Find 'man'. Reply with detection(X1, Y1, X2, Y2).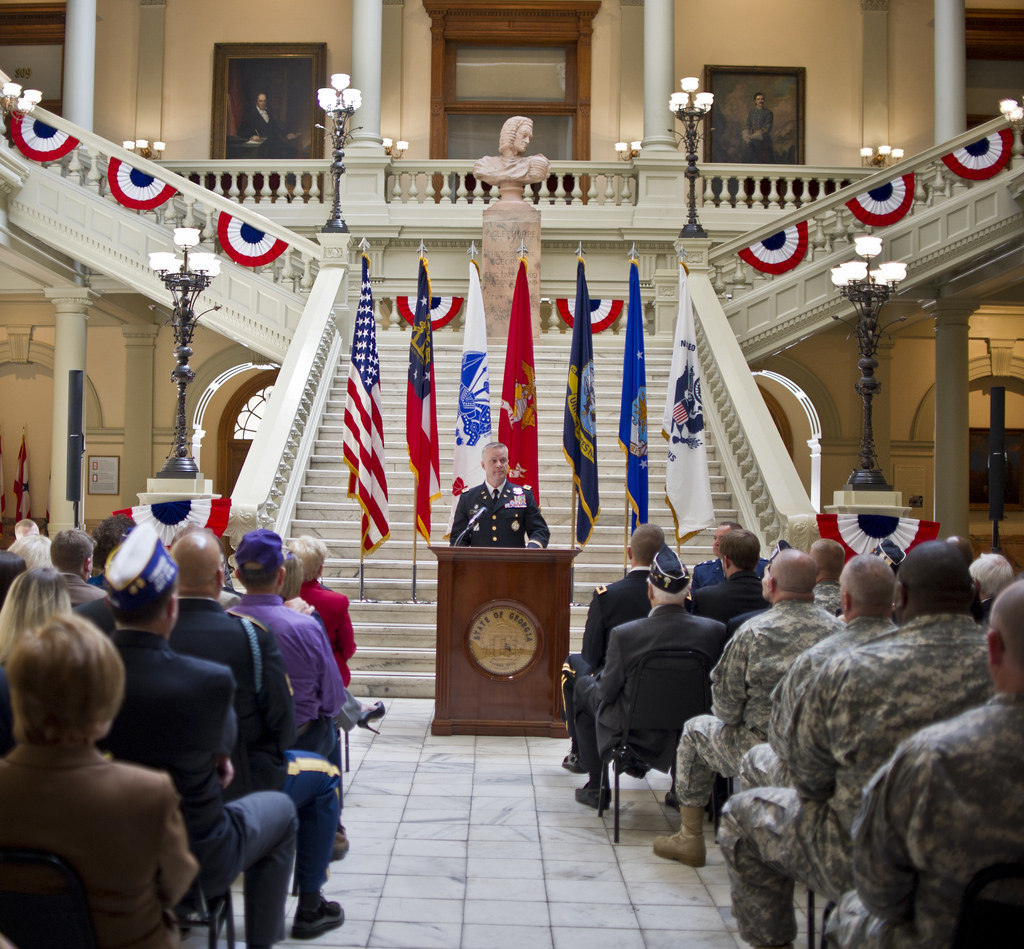
detection(784, 537, 860, 626).
